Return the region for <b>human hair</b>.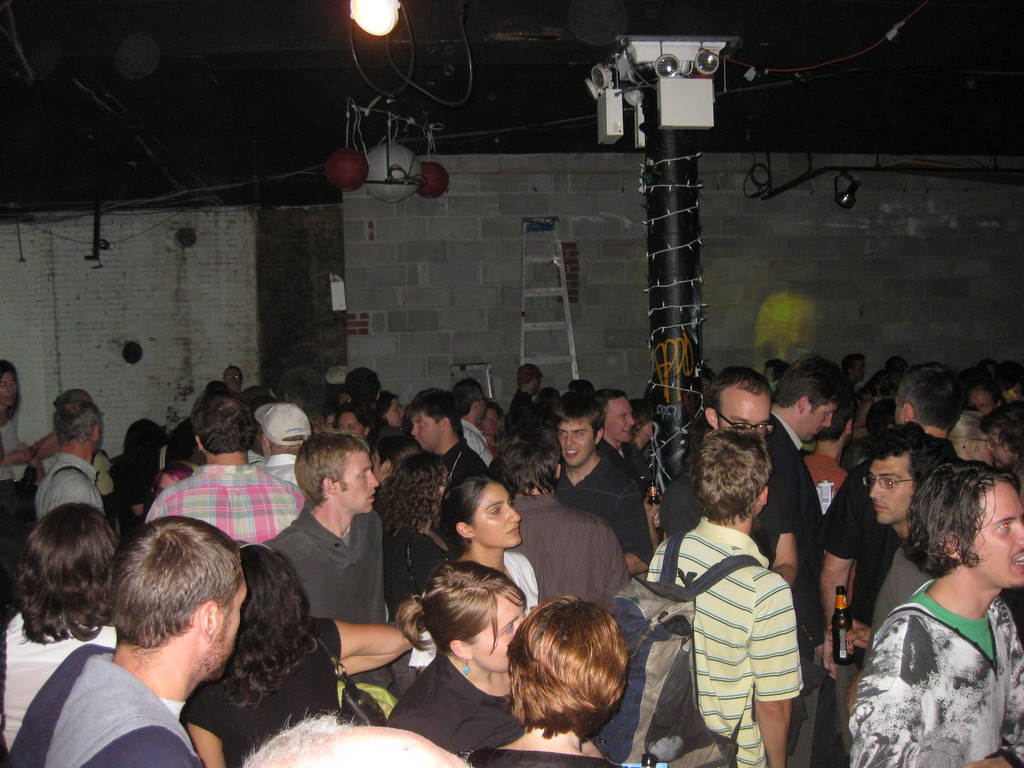
pyautogui.locateOnScreen(517, 360, 542, 387).
